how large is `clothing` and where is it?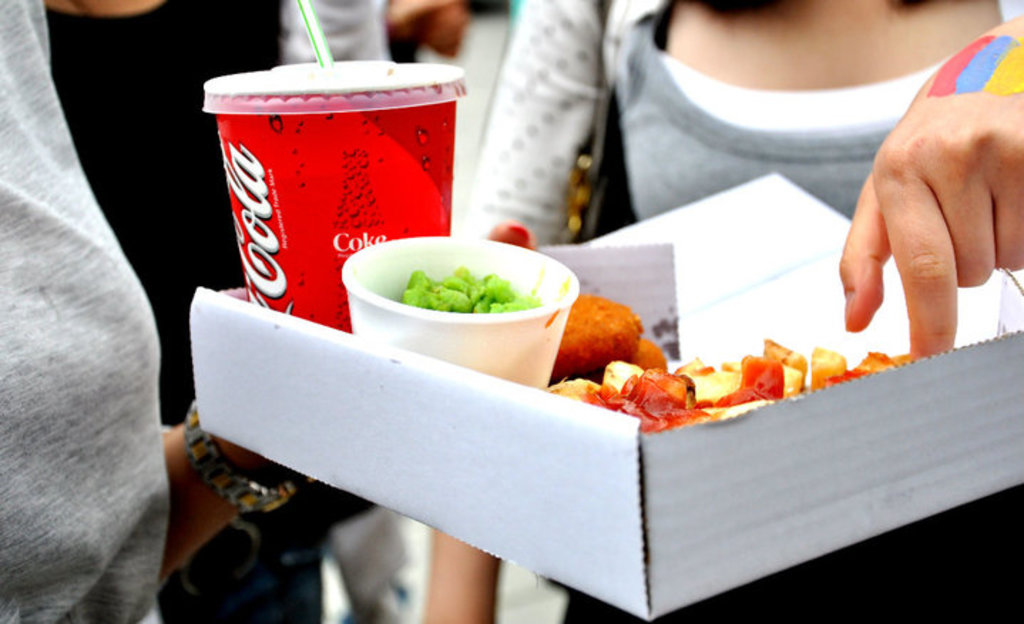
Bounding box: 463, 0, 1023, 621.
